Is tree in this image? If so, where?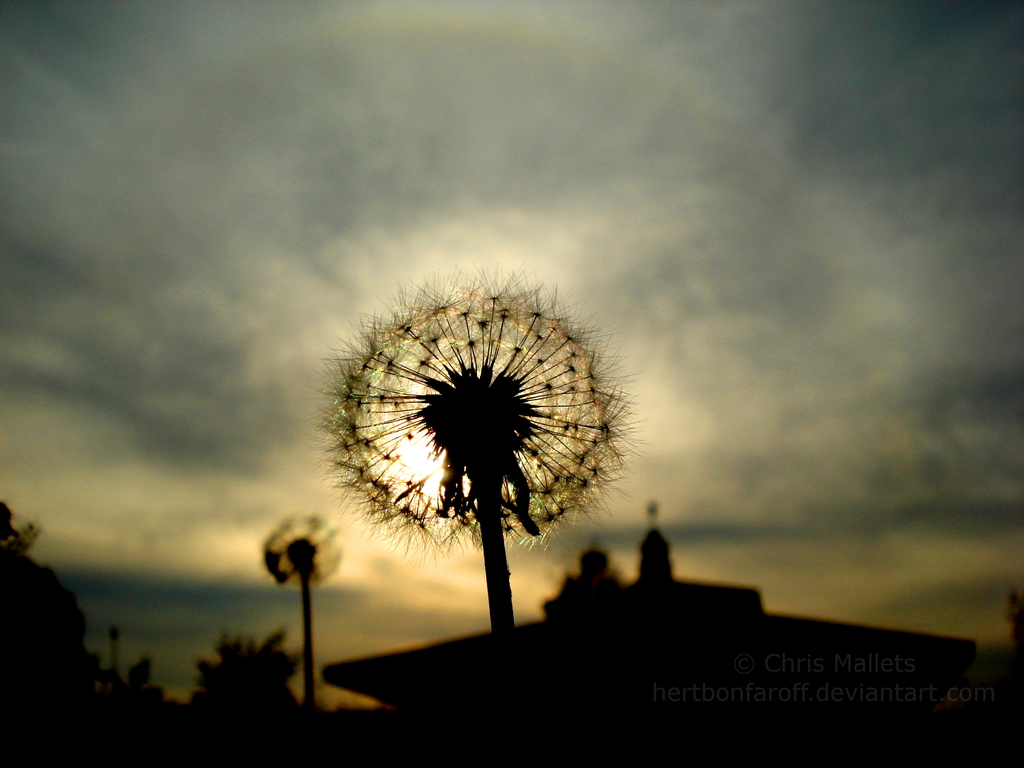
Yes, at [left=109, top=659, right=168, bottom=713].
